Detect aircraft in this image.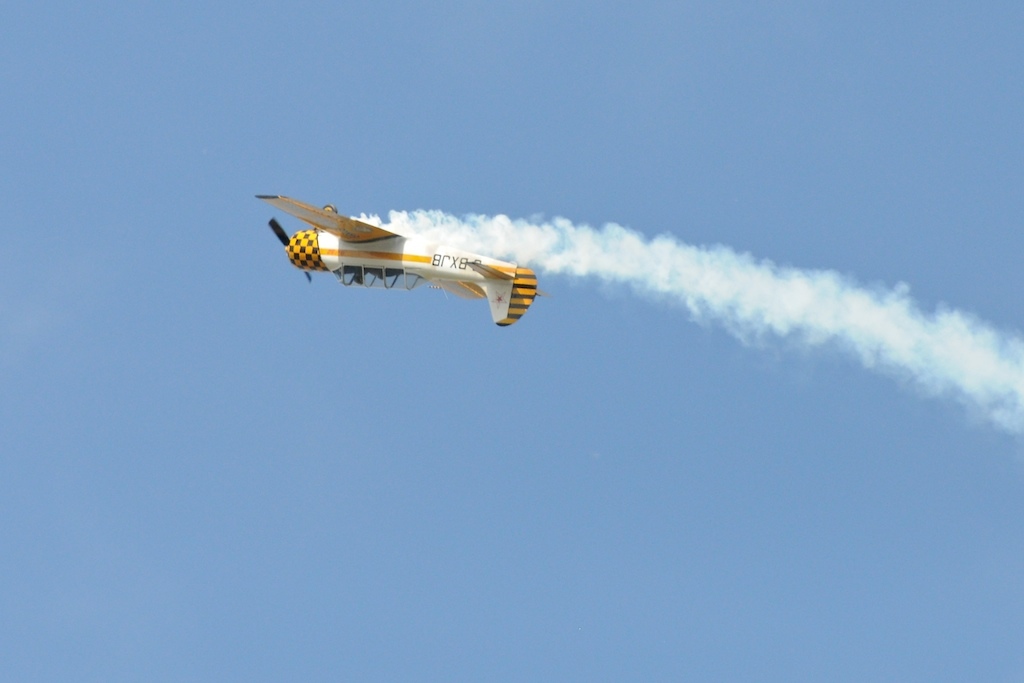
Detection: box=[266, 185, 538, 325].
